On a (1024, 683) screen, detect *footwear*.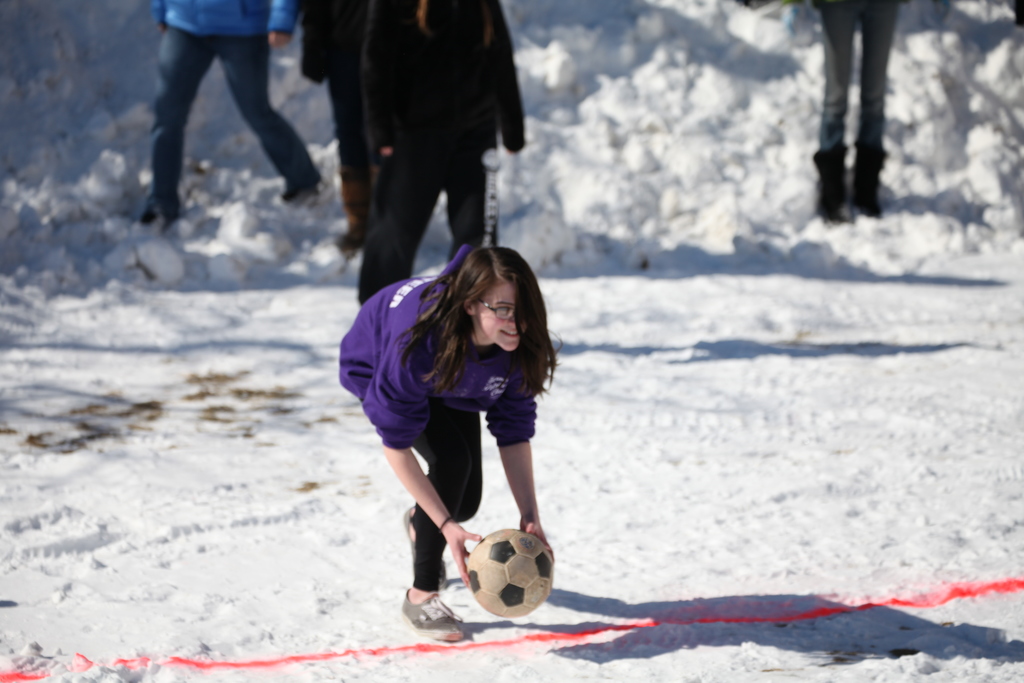
399 502 450 589.
